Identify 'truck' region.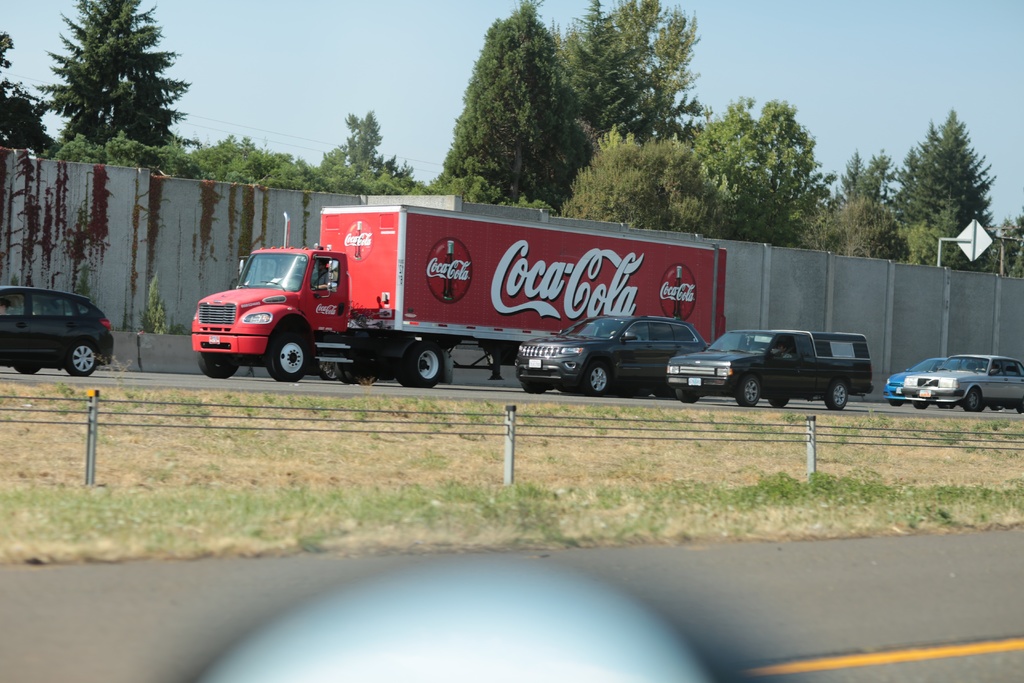
Region: 694/325/896/412.
